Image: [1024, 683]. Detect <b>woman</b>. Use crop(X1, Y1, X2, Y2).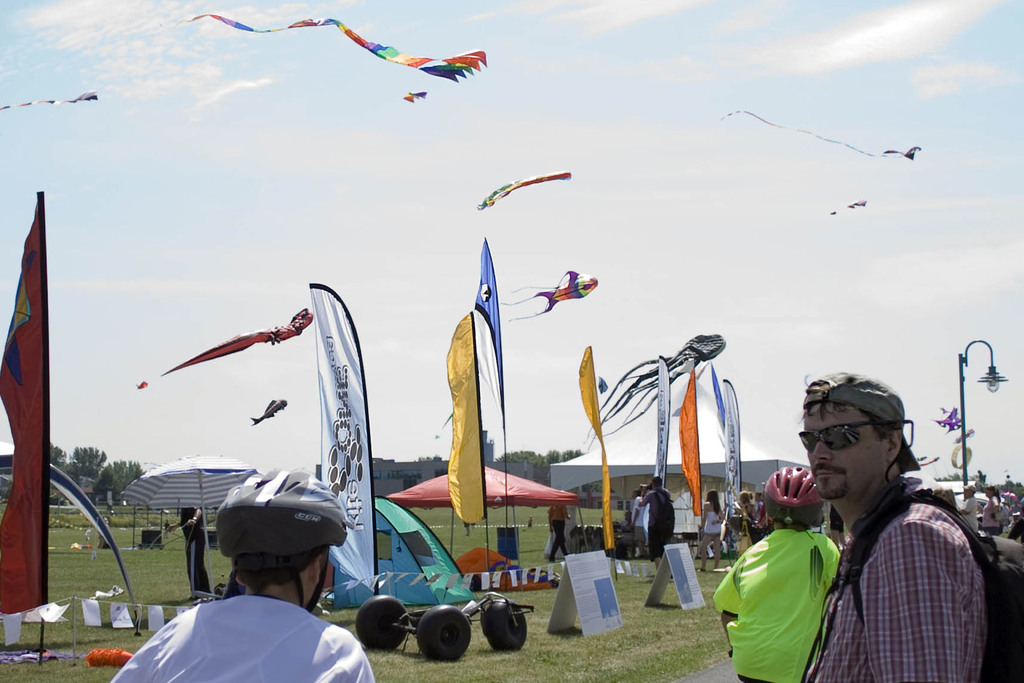
crop(700, 488, 725, 575).
